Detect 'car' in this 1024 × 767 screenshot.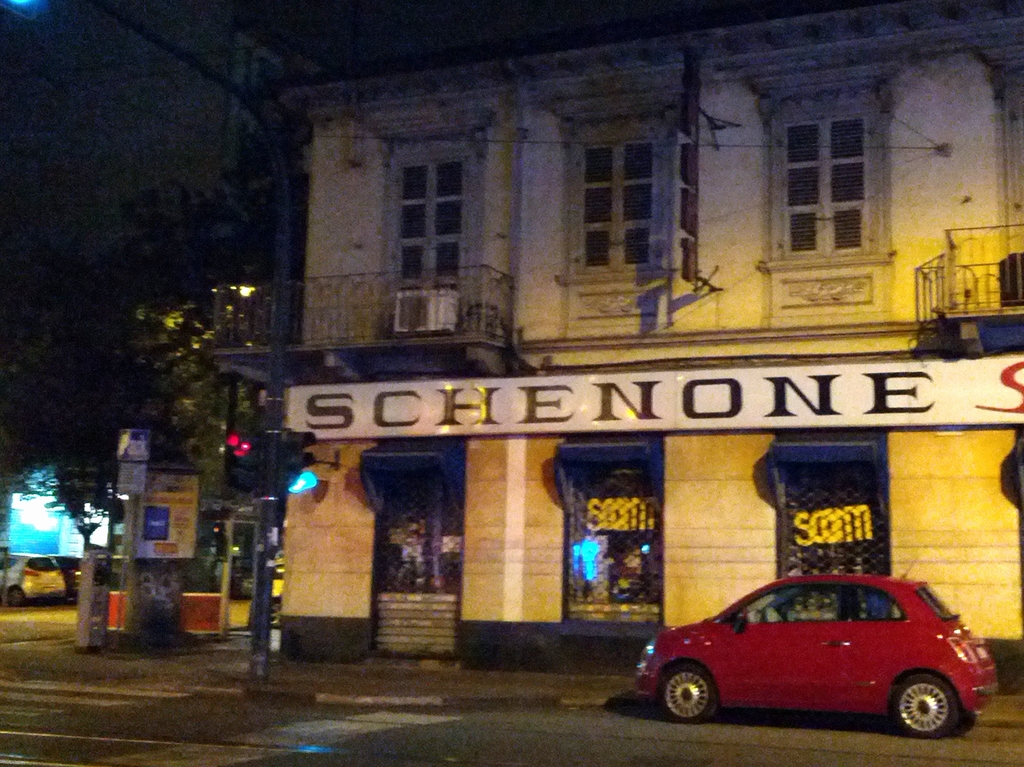
Detection: crop(267, 553, 294, 606).
